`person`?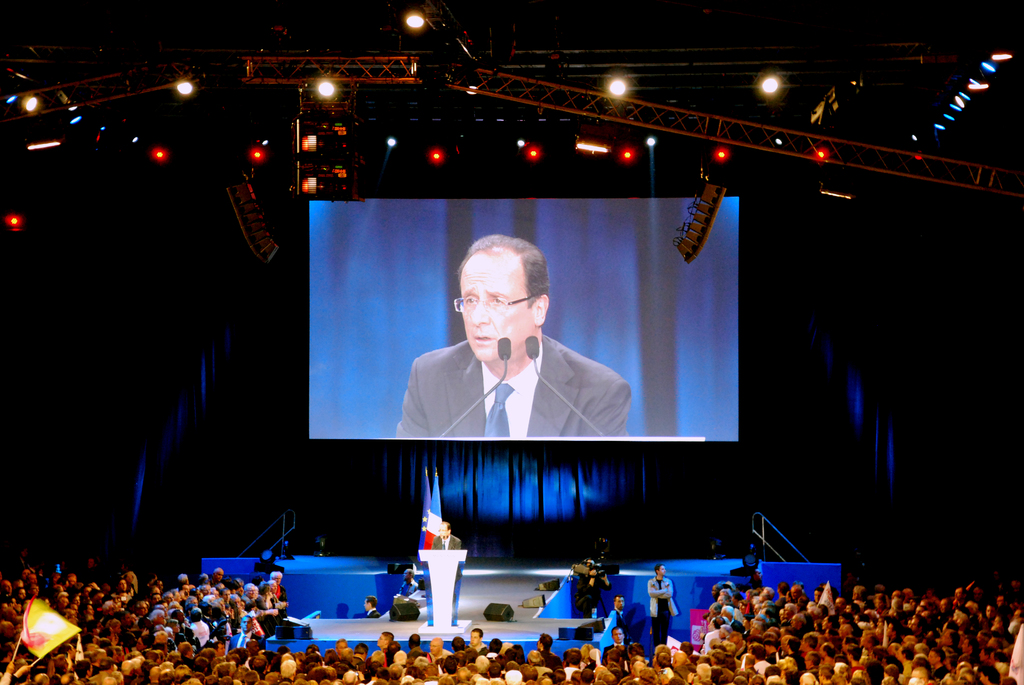
pyautogui.locateOnScreen(426, 522, 471, 553)
